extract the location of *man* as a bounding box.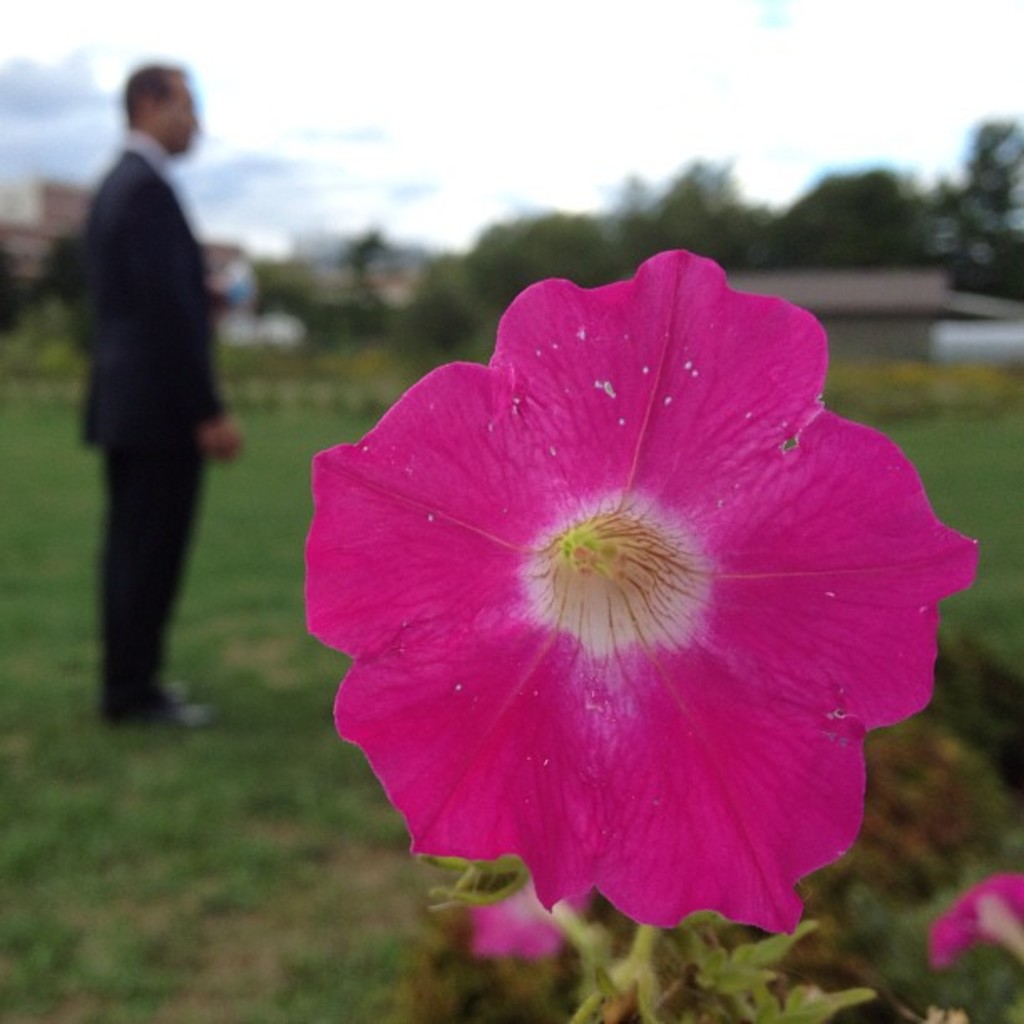
(x1=59, y1=49, x2=261, y2=753).
